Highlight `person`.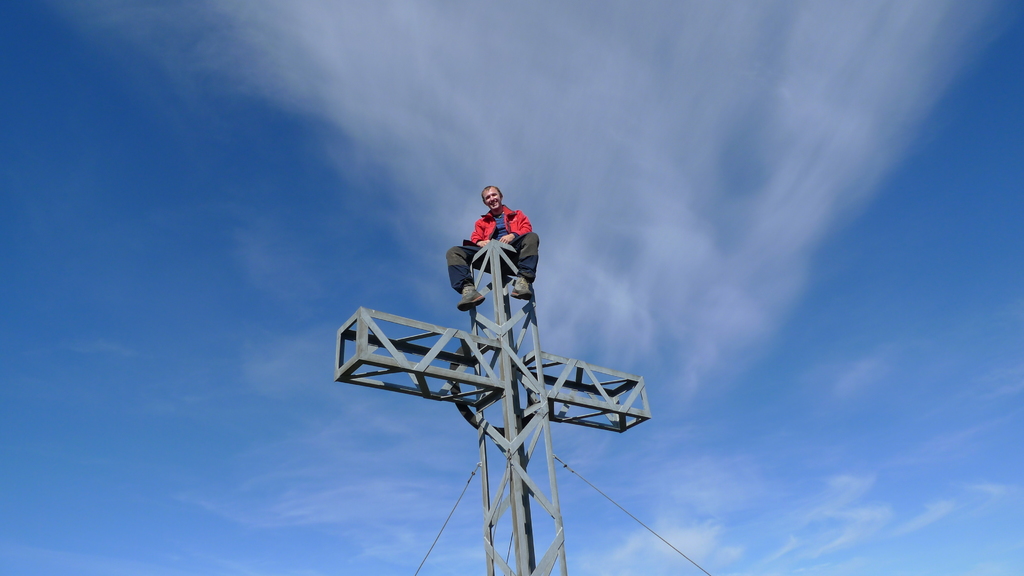
Highlighted region: region(445, 188, 538, 313).
